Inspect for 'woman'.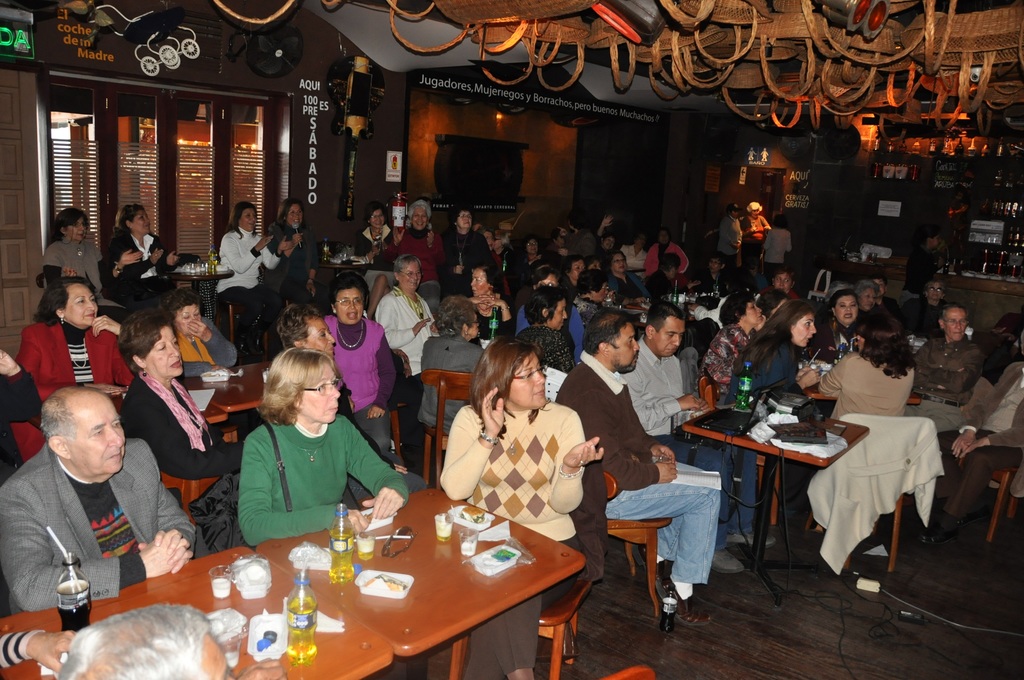
Inspection: rect(390, 195, 443, 306).
